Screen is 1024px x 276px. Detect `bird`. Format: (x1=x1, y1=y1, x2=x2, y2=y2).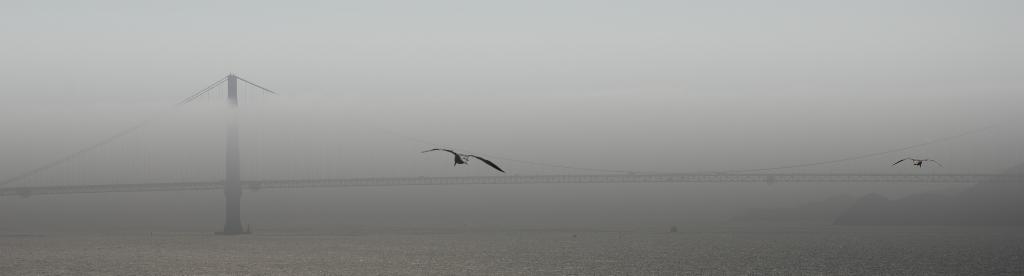
(x1=889, y1=154, x2=947, y2=174).
